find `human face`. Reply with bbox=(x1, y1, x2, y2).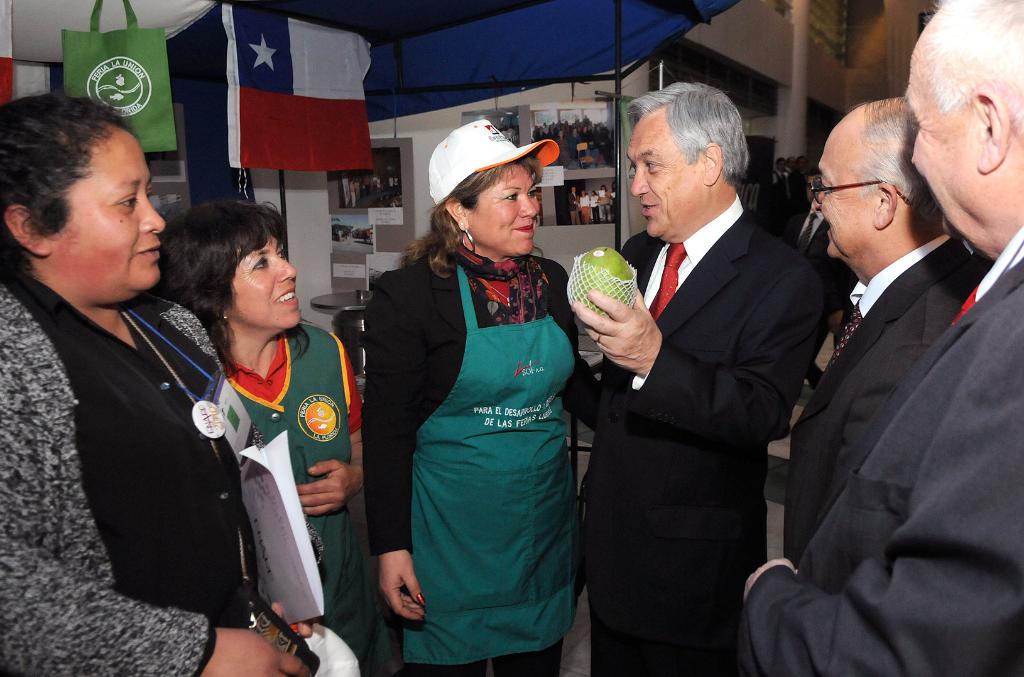
bbox=(61, 135, 166, 295).
